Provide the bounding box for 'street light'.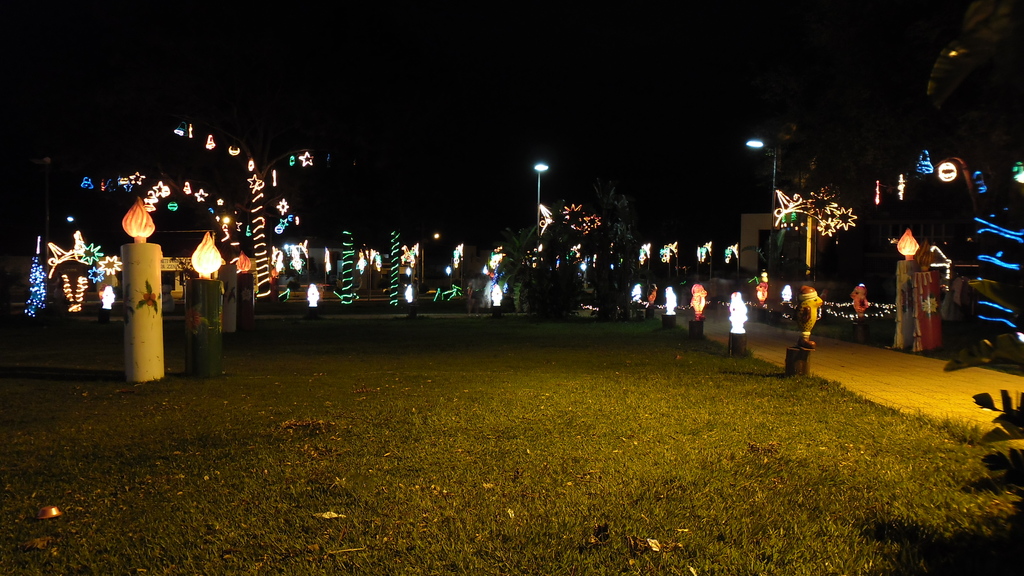
(left=739, top=135, right=786, bottom=272).
